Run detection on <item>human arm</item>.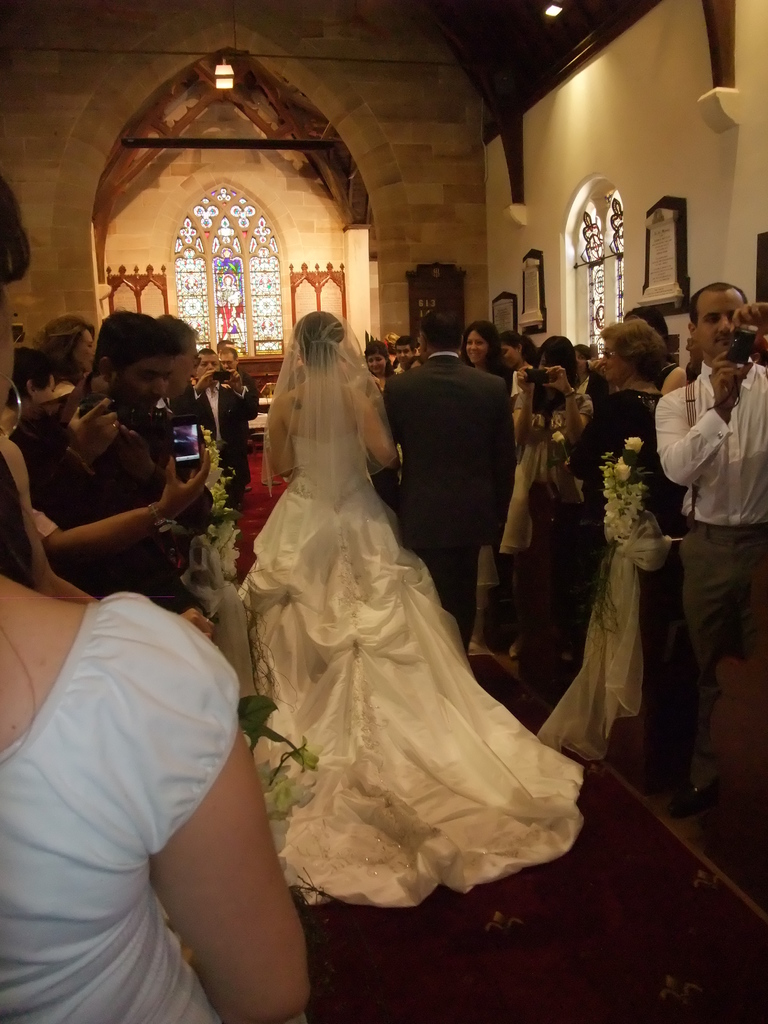
Result: (540, 361, 595, 449).
